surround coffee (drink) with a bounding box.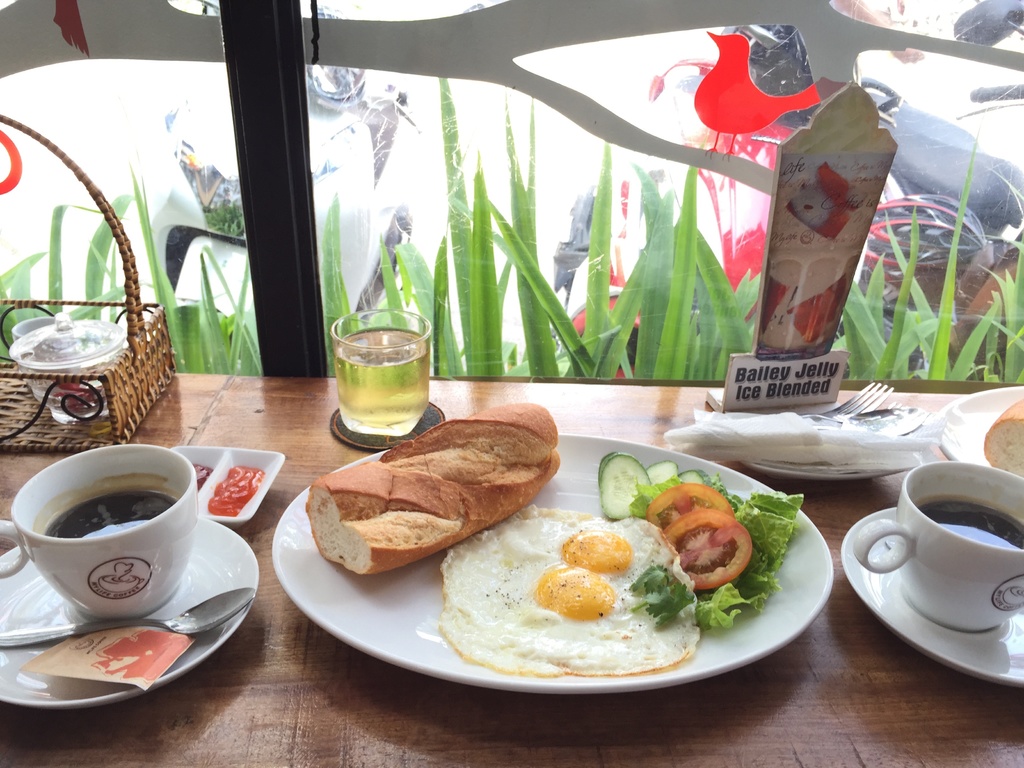
51:484:182:541.
